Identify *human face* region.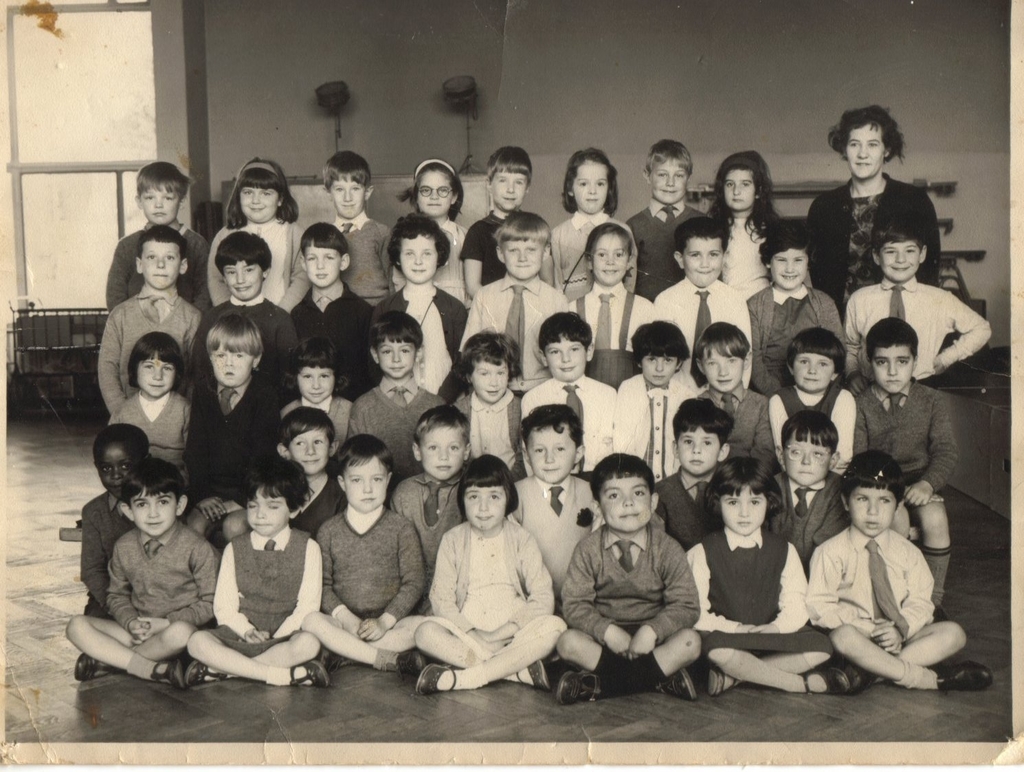
Region: rect(131, 494, 177, 535).
